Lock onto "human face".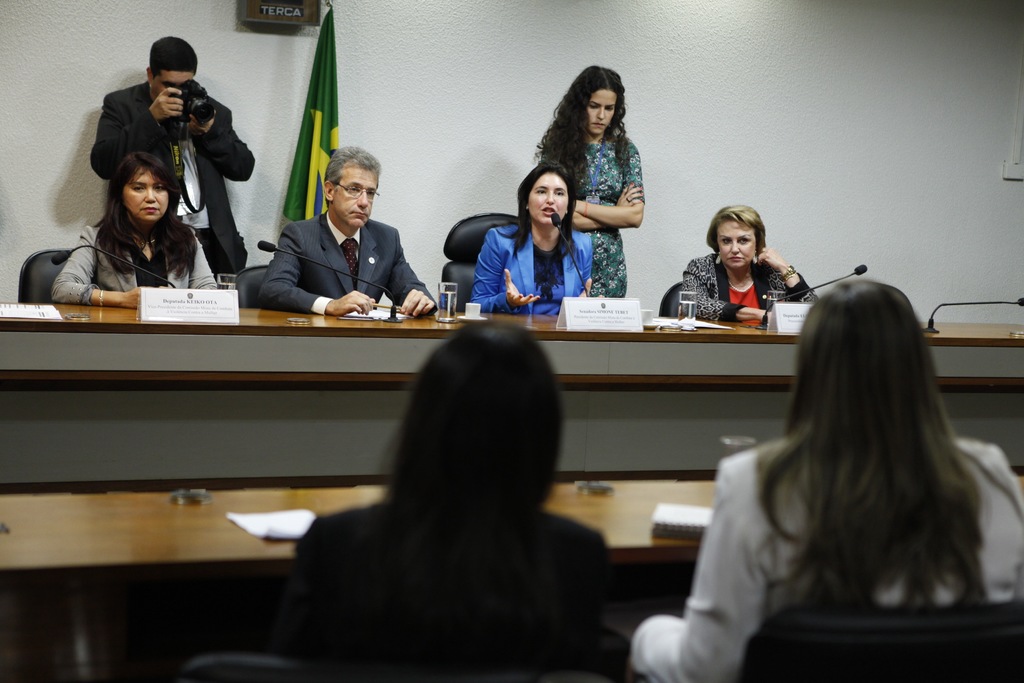
Locked: 531,170,567,227.
